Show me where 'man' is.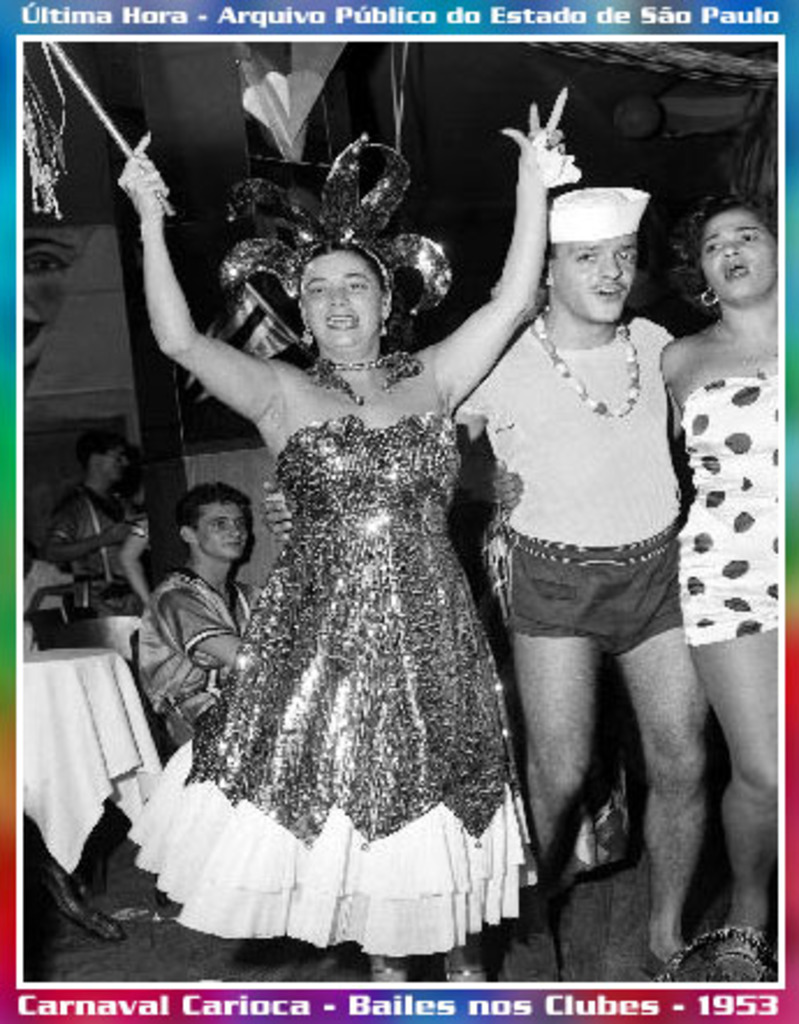
'man' is at (x1=454, y1=183, x2=709, y2=982).
